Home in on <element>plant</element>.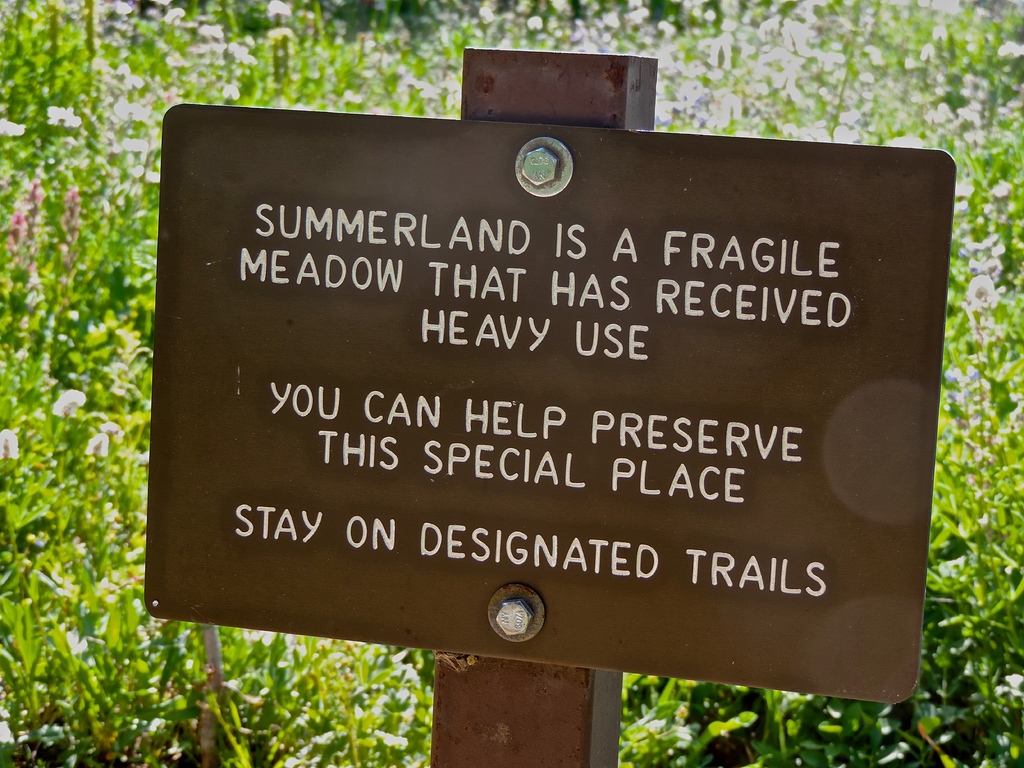
Homed in at box=[0, 0, 1023, 767].
